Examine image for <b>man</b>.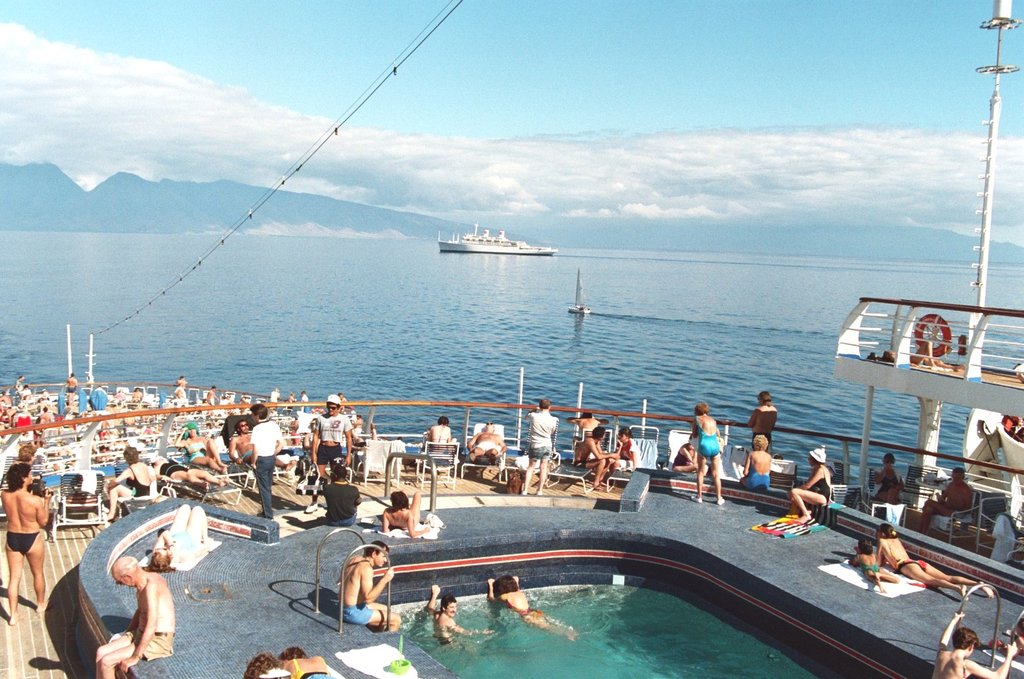
Examination result: [247, 405, 286, 523].
